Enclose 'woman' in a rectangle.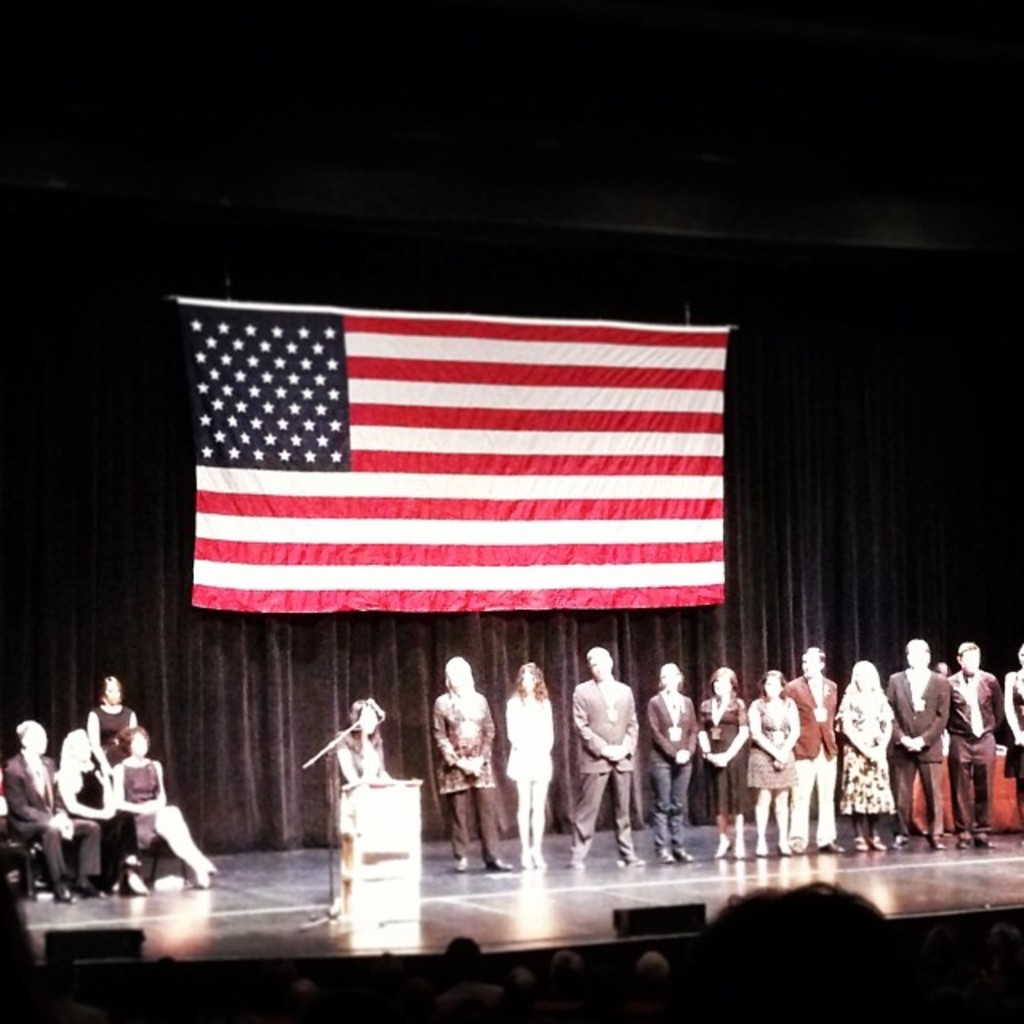
{"x1": 506, "y1": 661, "x2": 555, "y2": 874}.
